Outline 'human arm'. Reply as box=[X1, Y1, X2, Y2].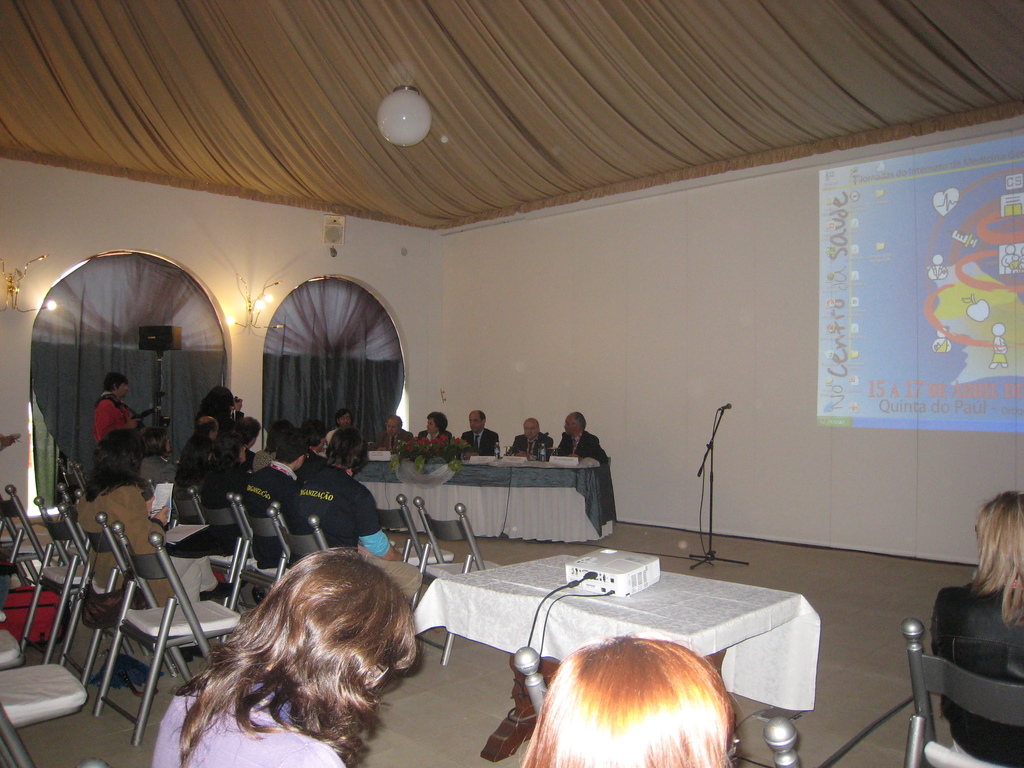
box=[927, 584, 965, 659].
